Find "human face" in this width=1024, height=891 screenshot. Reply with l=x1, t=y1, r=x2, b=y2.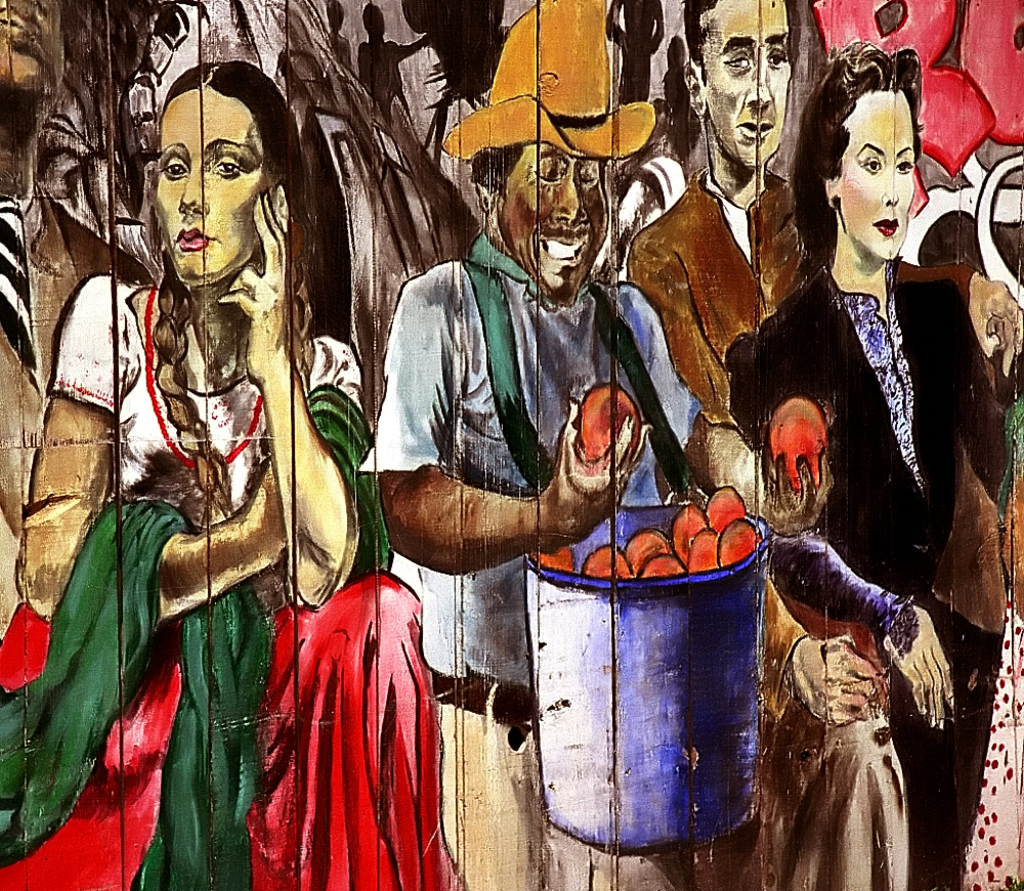
l=698, t=0, r=786, b=168.
